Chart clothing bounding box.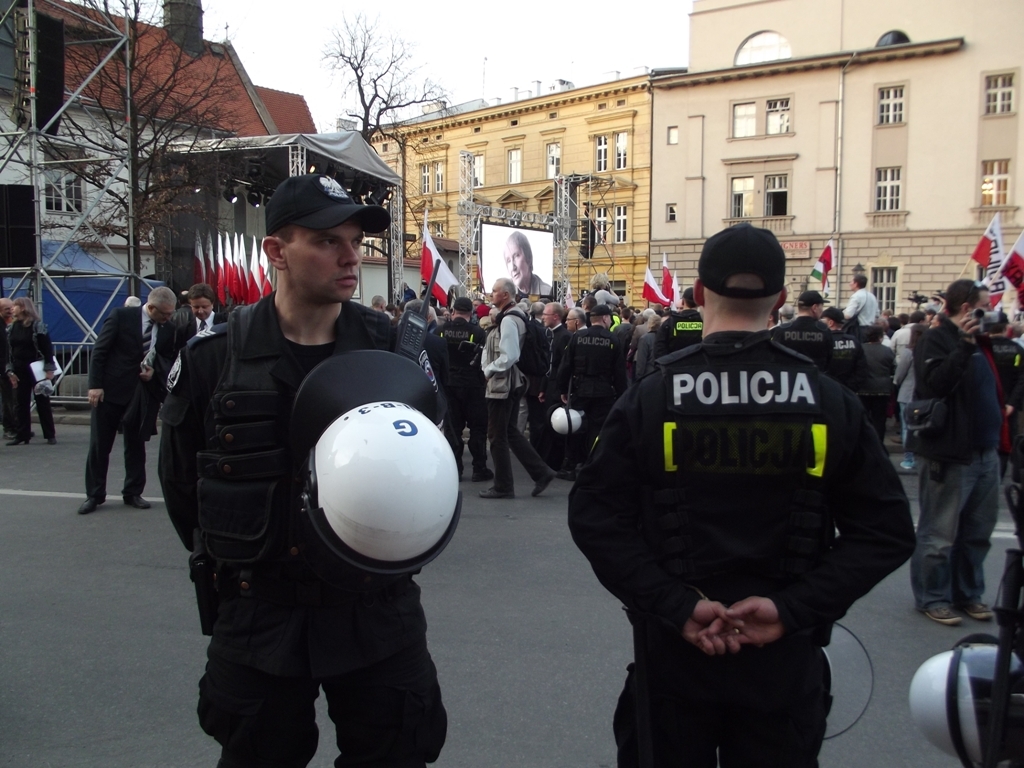
Charted: bbox=(156, 310, 455, 767).
